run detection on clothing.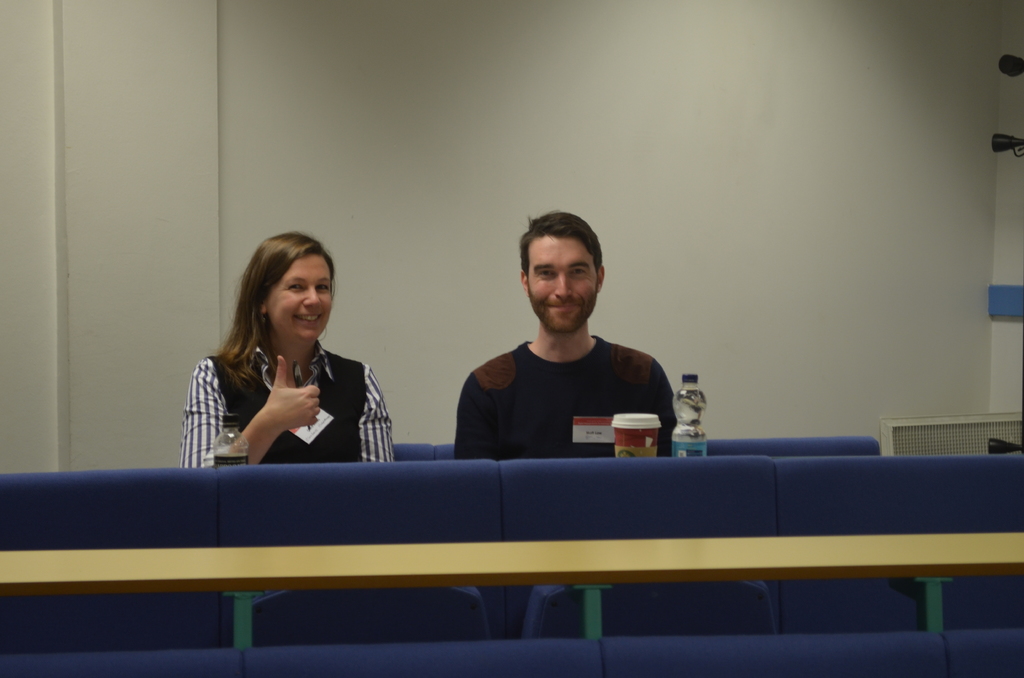
Result: {"left": 449, "top": 337, "right": 679, "bottom": 461}.
